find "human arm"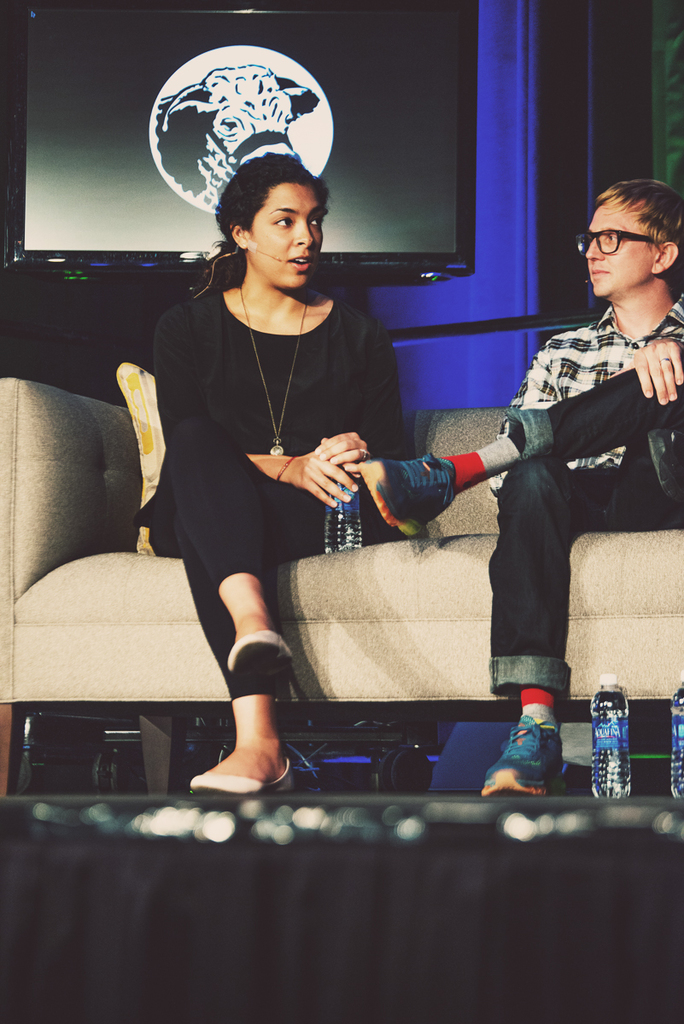
301/330/407/468
